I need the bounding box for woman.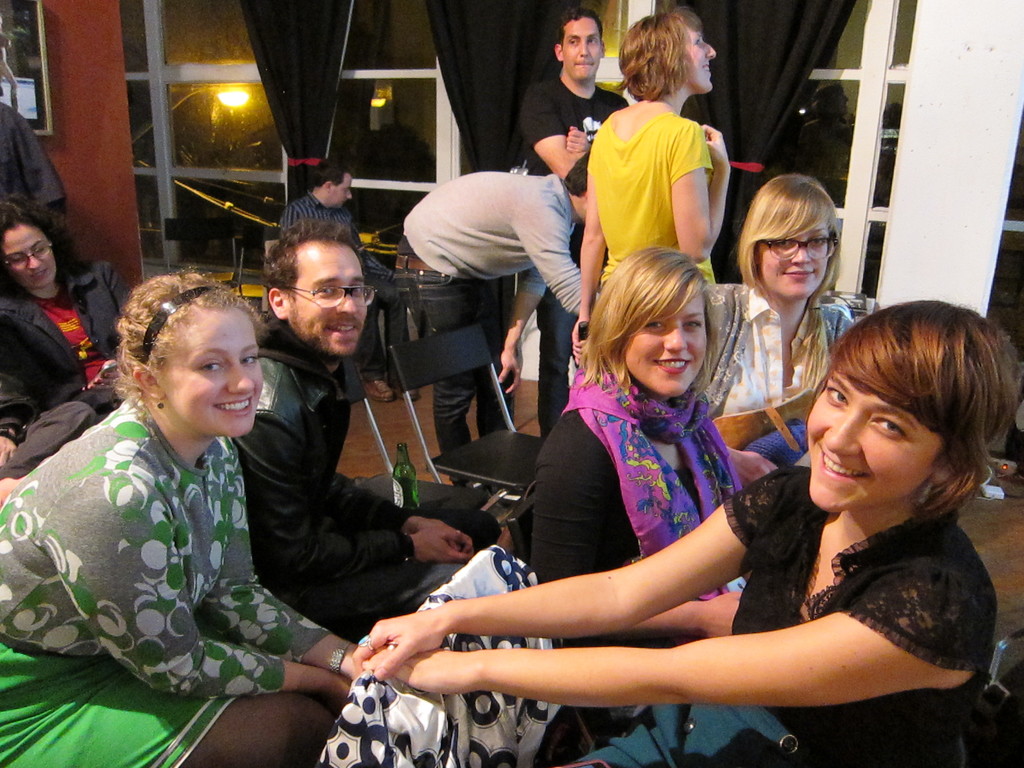
Here it is: left=0, top=265, right=360, bottom=767.
